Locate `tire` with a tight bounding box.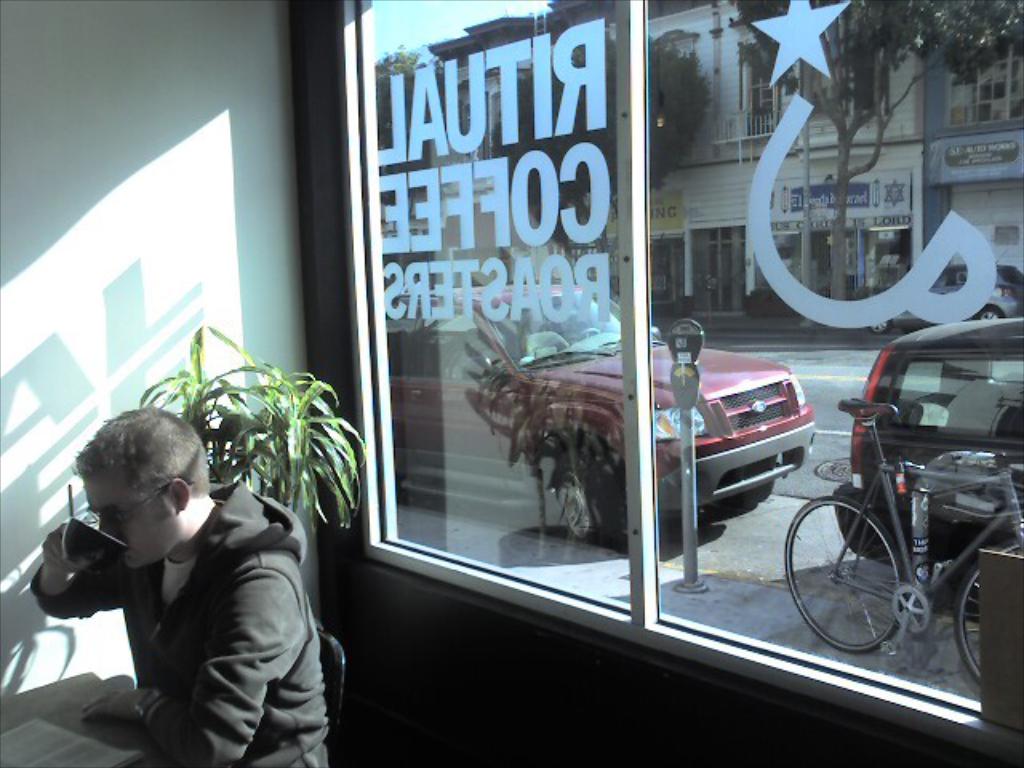
bbox=[957, 539, 1022, 680].
